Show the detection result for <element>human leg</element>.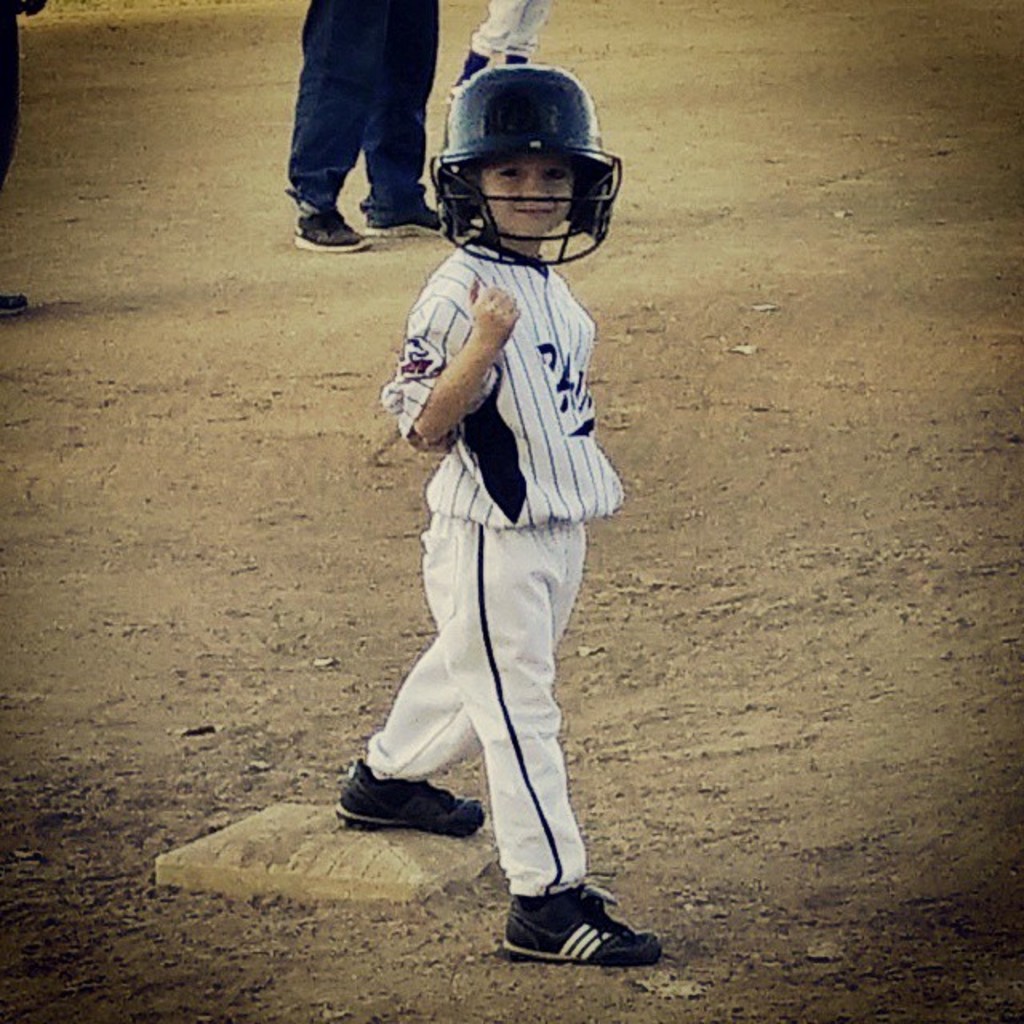
[331,515,581,834].
